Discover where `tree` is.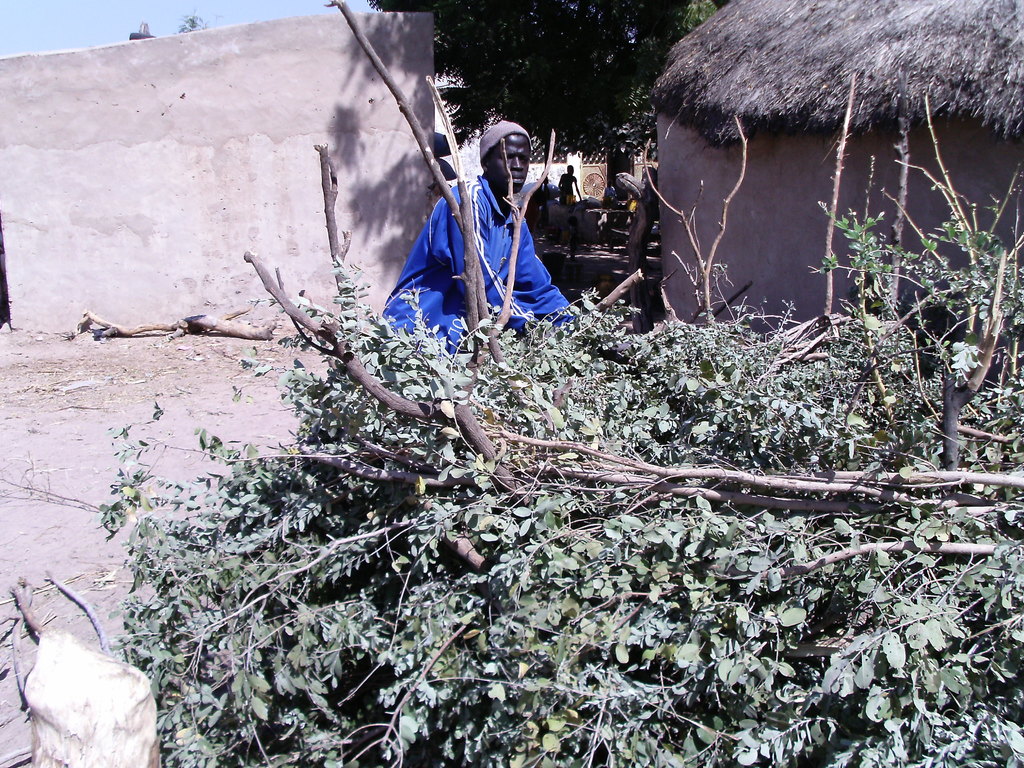
Discovered at [367, 0, 712, 151].
